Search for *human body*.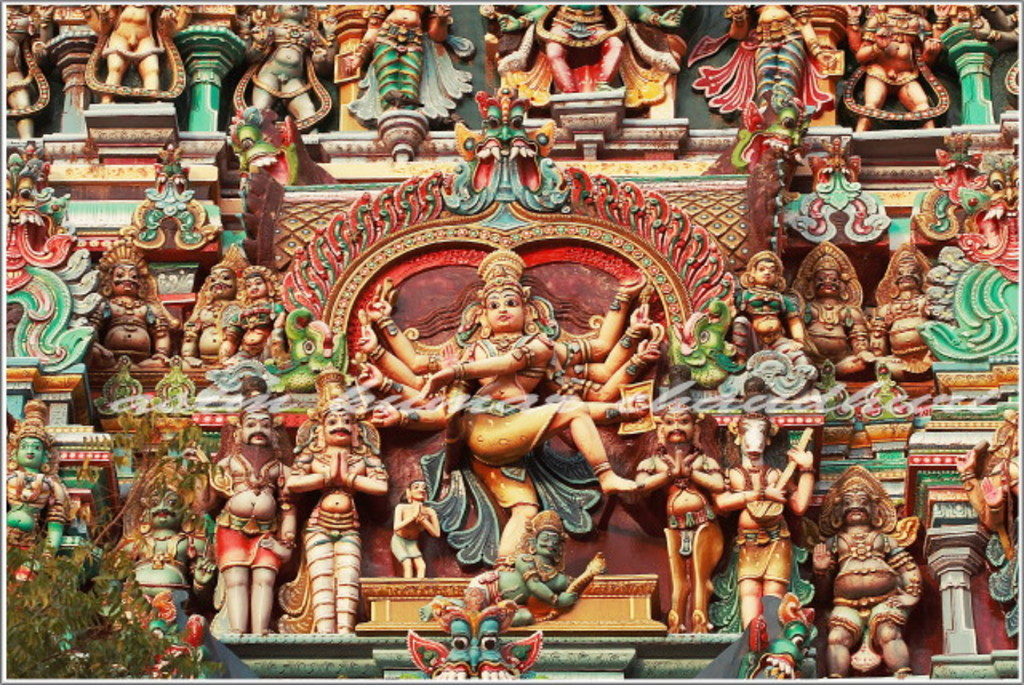
Found at (850, 0, 938, 131).
